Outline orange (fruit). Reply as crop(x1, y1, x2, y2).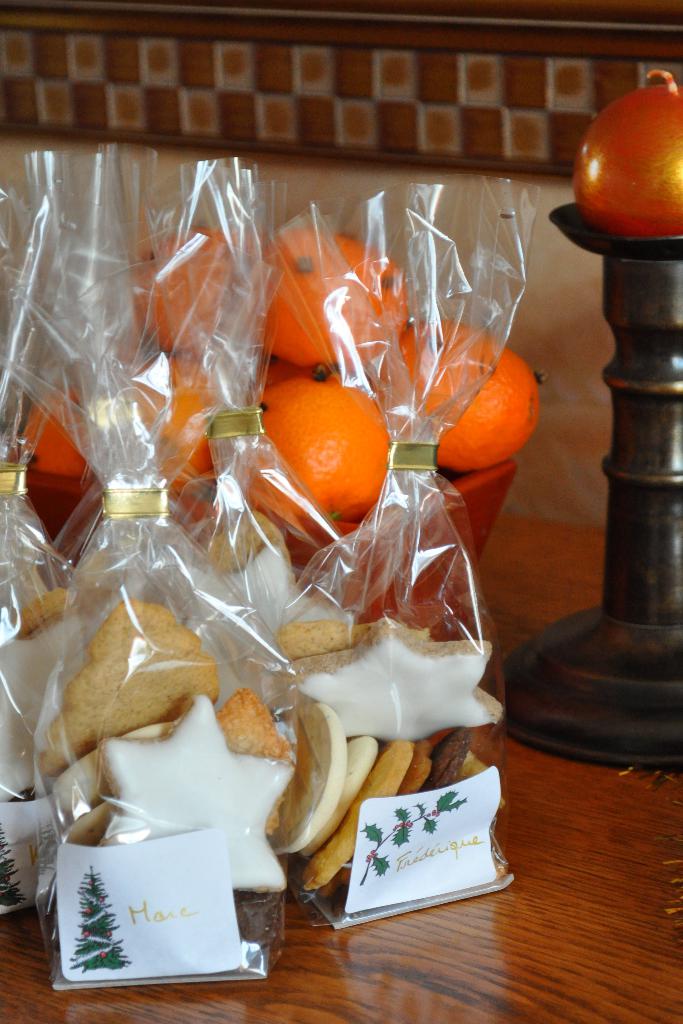
crop(142, 362, 205, 483).
